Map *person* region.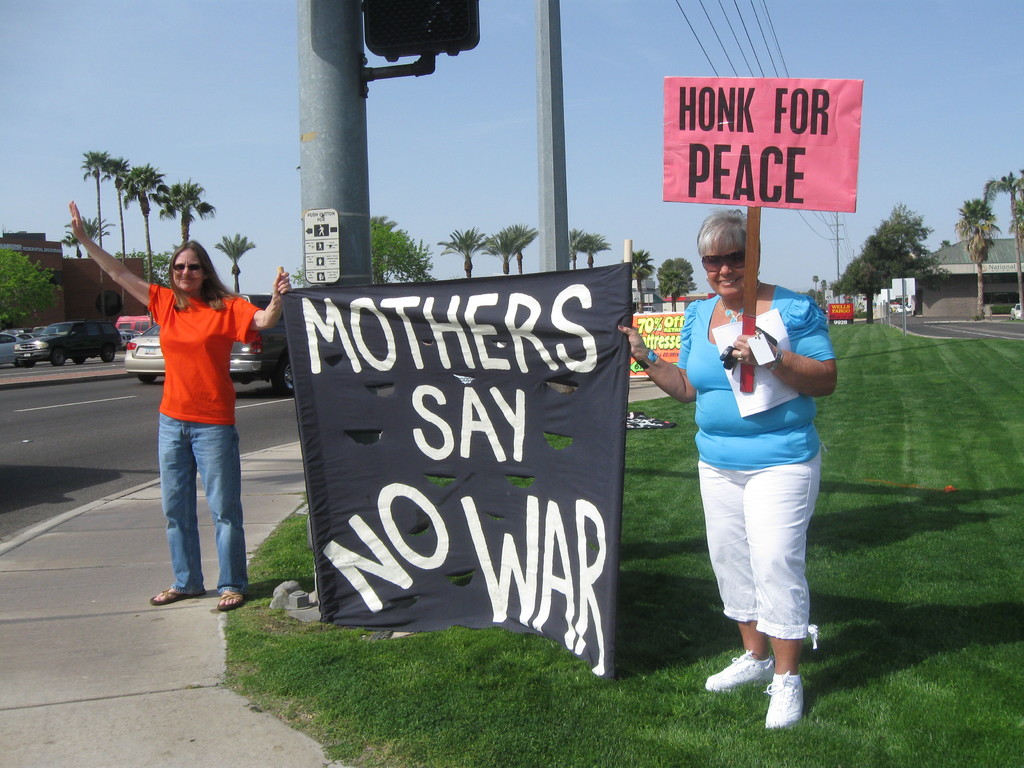
Mapped to <bbox>627, 203, 836, 733</bbox>.
